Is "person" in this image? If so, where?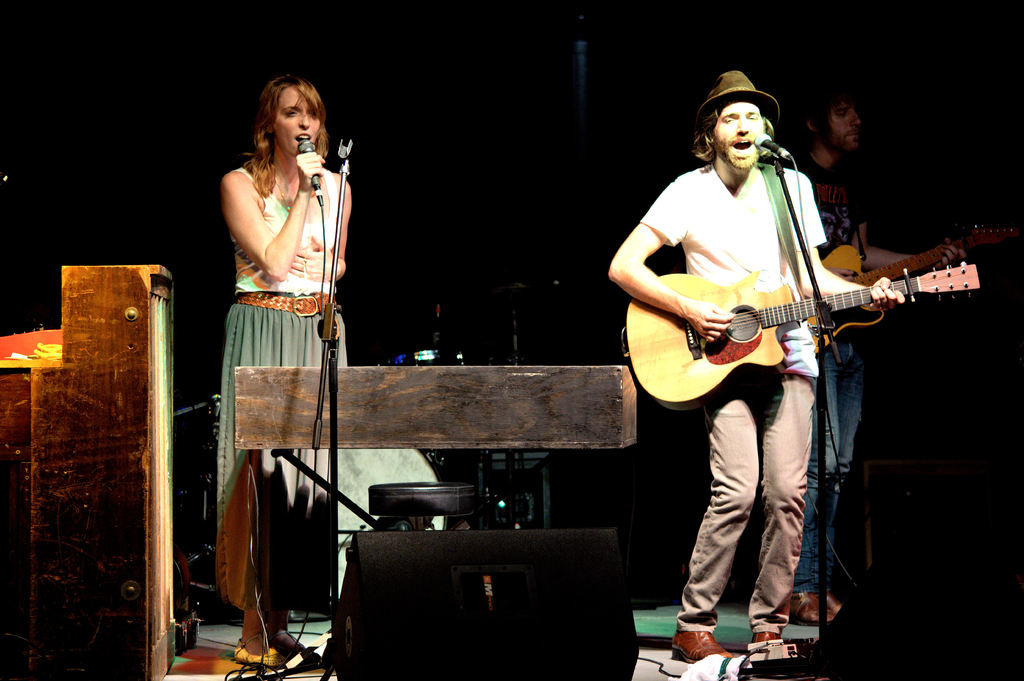
Yes, at bbox=(216, 74, 355, 670).
